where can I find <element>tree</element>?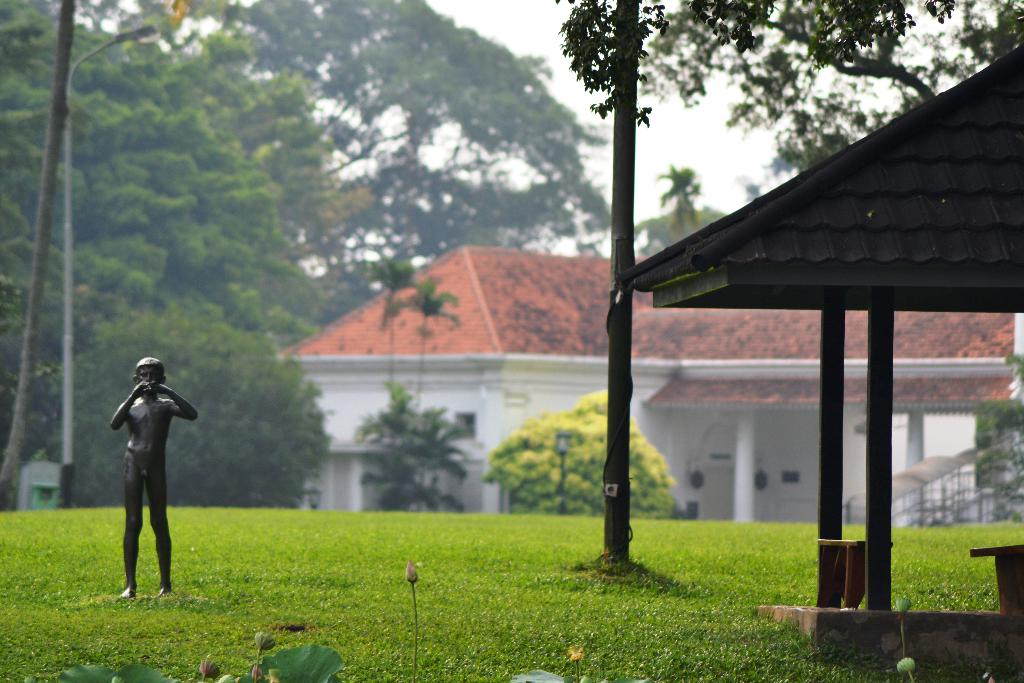
You can find it at 371/258/422/408.
